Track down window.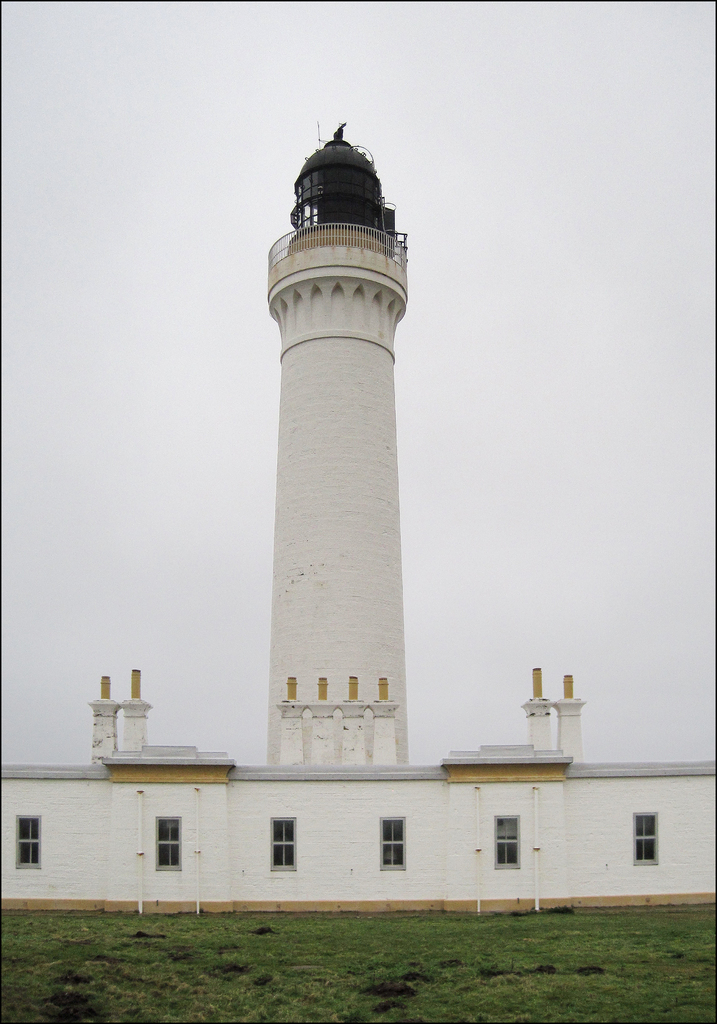
Tracked to pyautogui.locateOnScreen(630, 806, 658, 863).
